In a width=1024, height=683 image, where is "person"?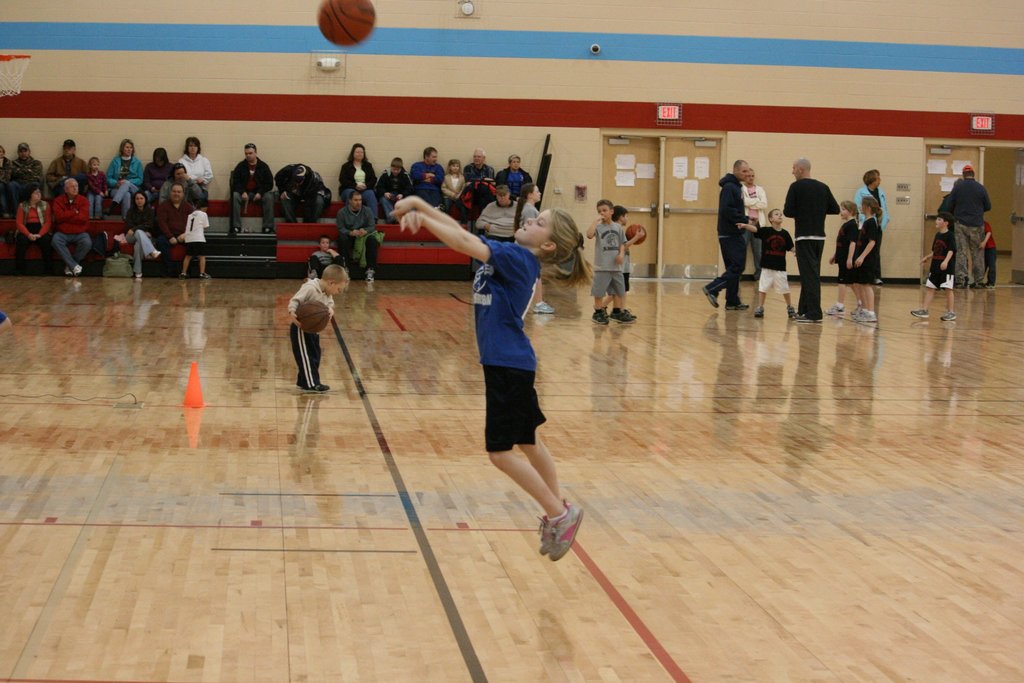
l=752, t=208, r=796, b=316.
